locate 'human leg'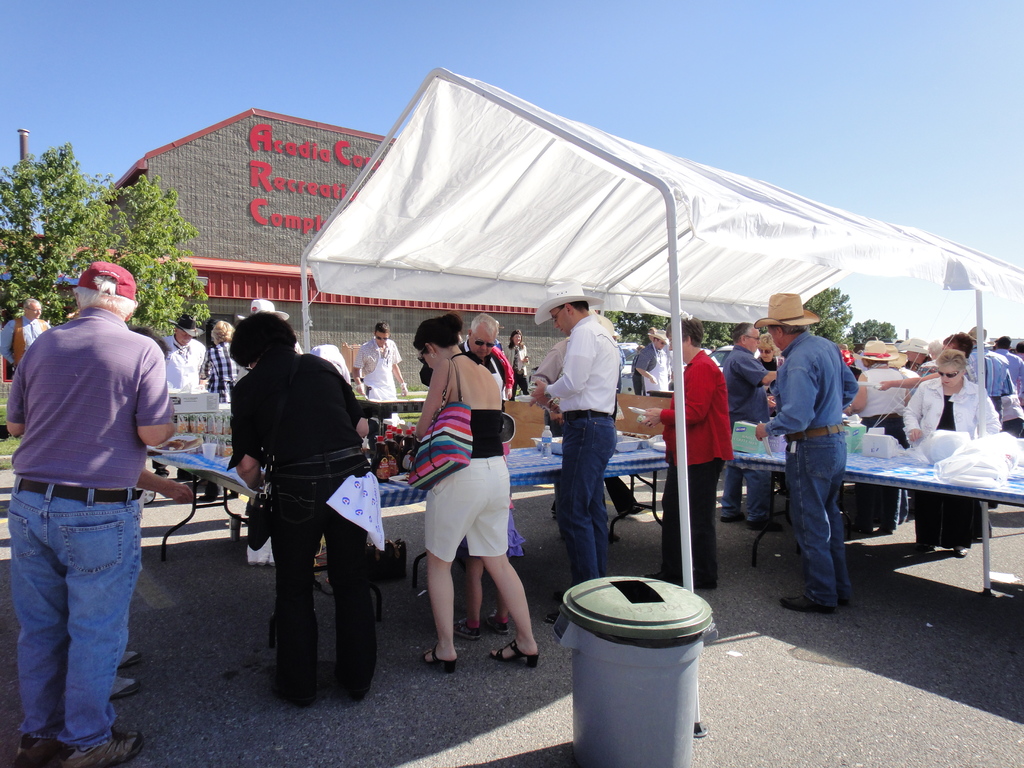
detection(855, 415, 879, 539)
